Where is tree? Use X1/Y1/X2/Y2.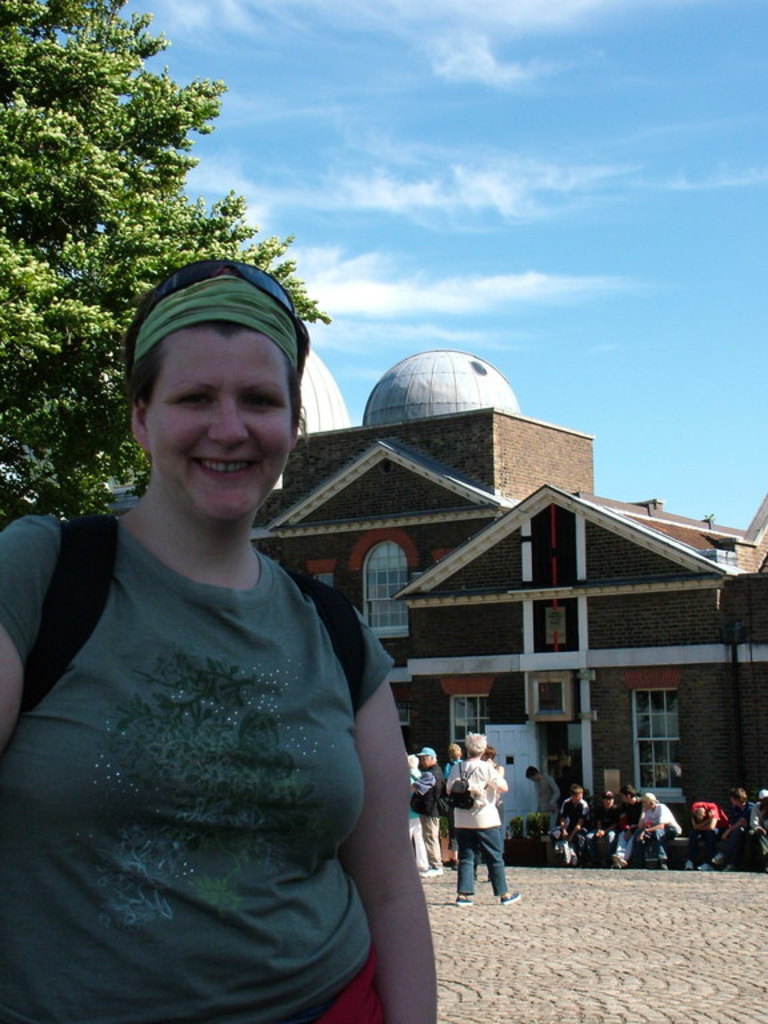
0/0/336/524.
